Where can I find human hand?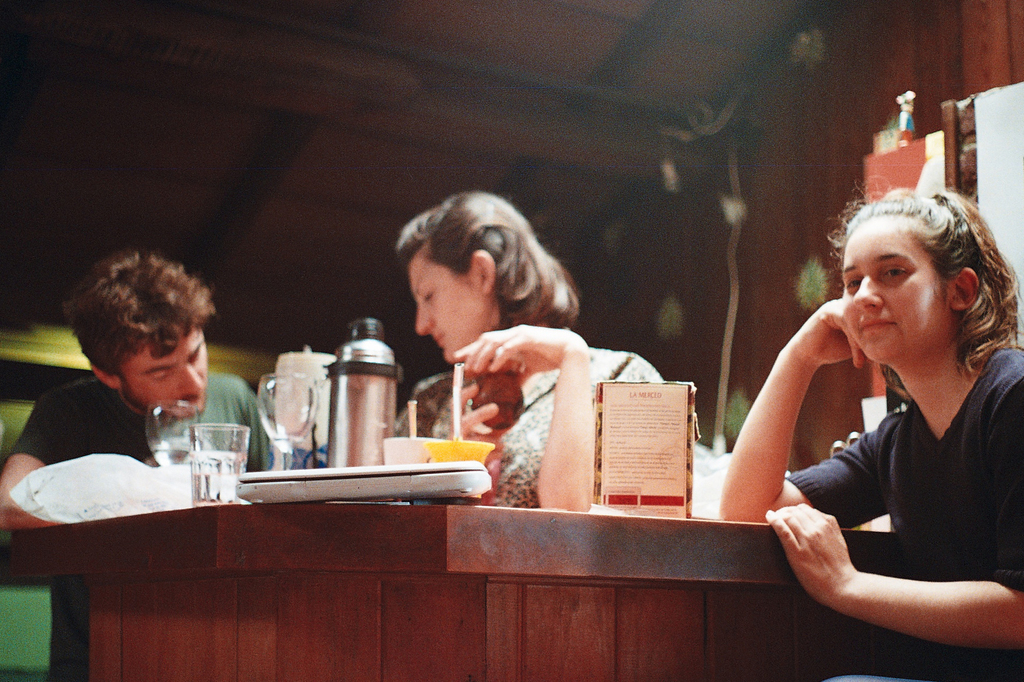
You can find it at region(236, 381, 272, 470).
